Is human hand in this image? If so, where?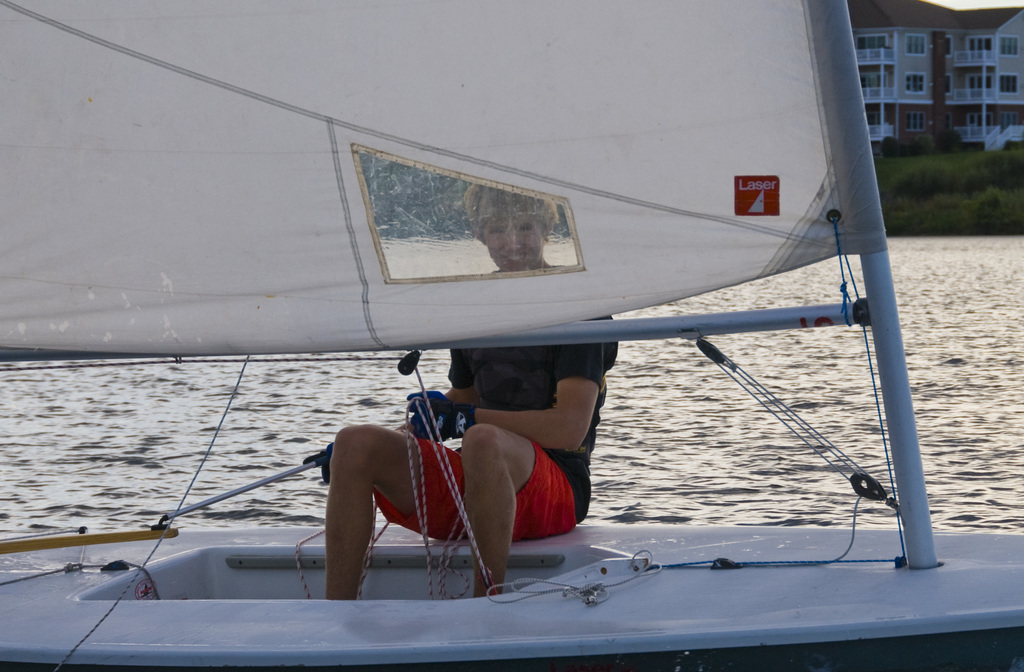
Yes, at Rect(305, 443, 333, 483).
